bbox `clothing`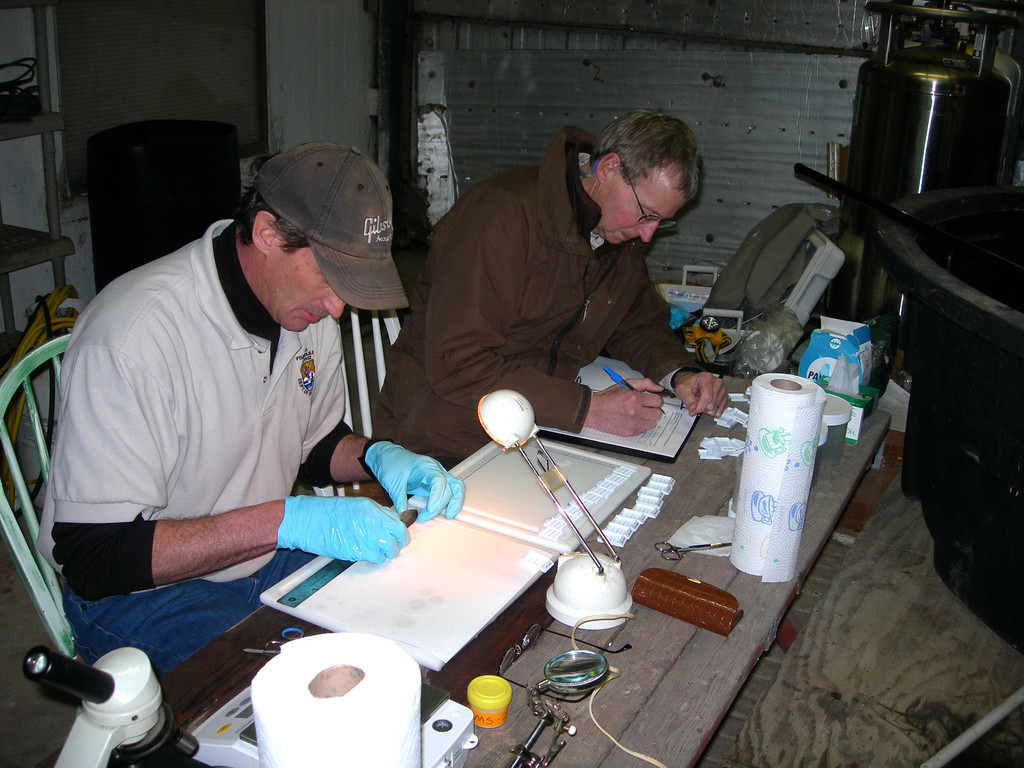
bbox=(366, 115, 705, 507)
